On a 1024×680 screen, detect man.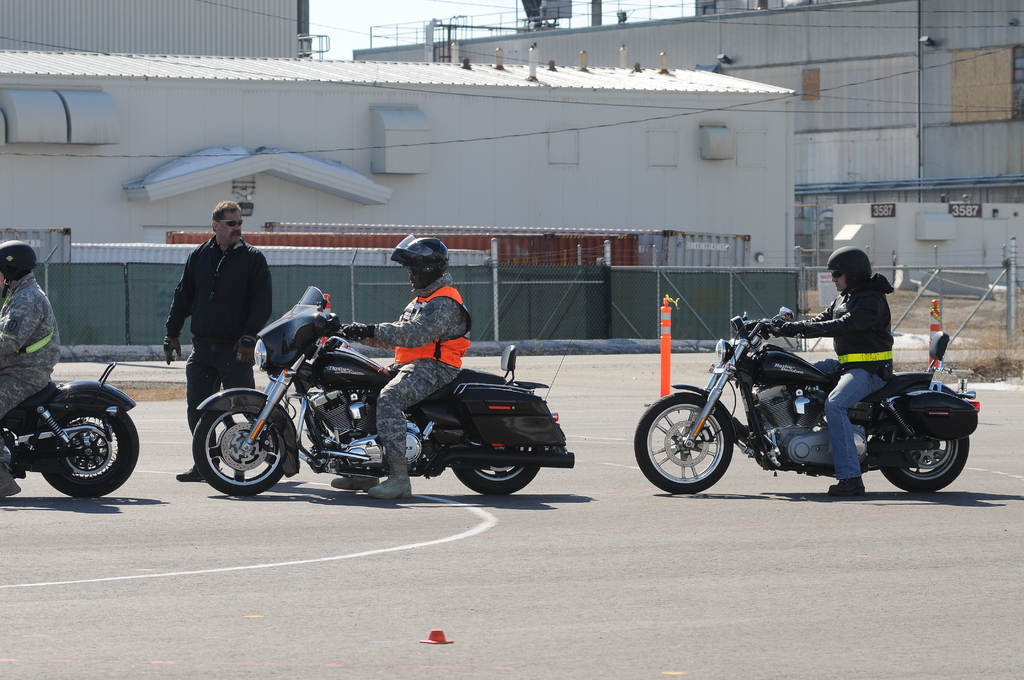
select_region(332, 231, 472, 506).
